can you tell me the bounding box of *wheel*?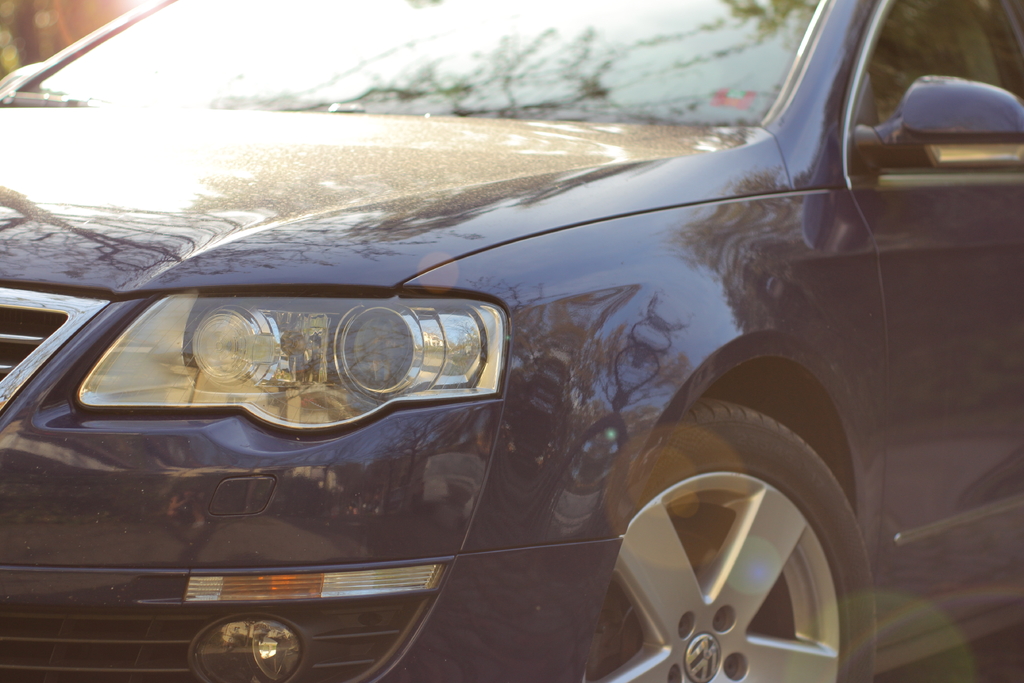
[617,414,867,677].
